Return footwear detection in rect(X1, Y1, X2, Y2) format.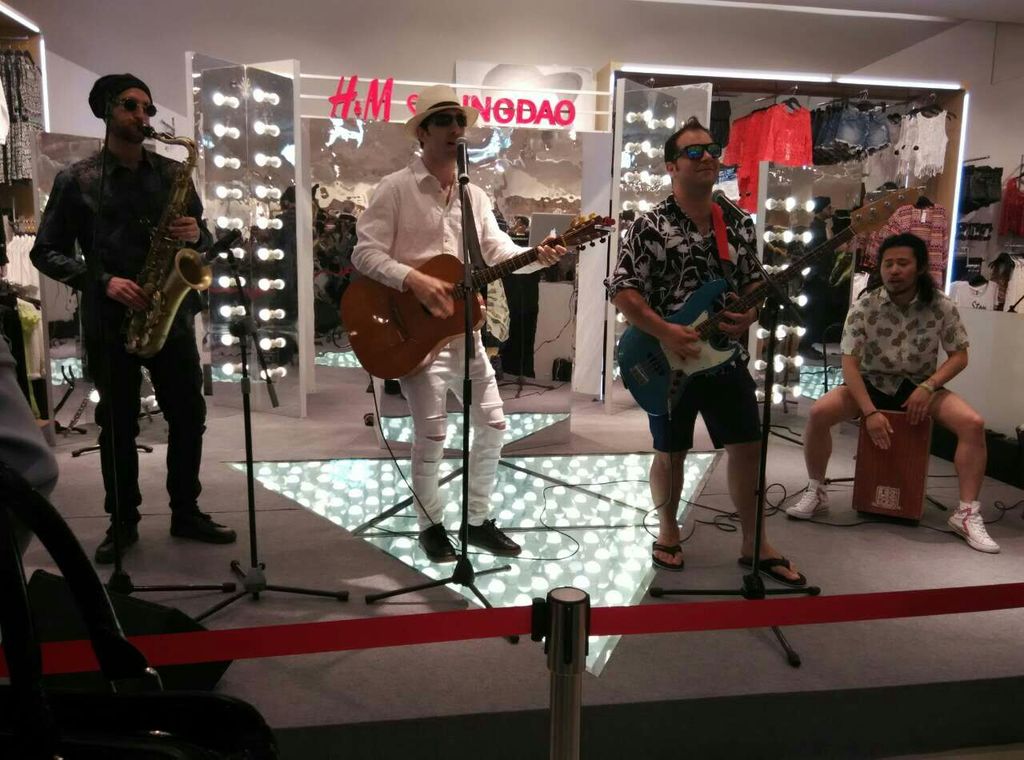
rect(650, 539, 688, 571).
